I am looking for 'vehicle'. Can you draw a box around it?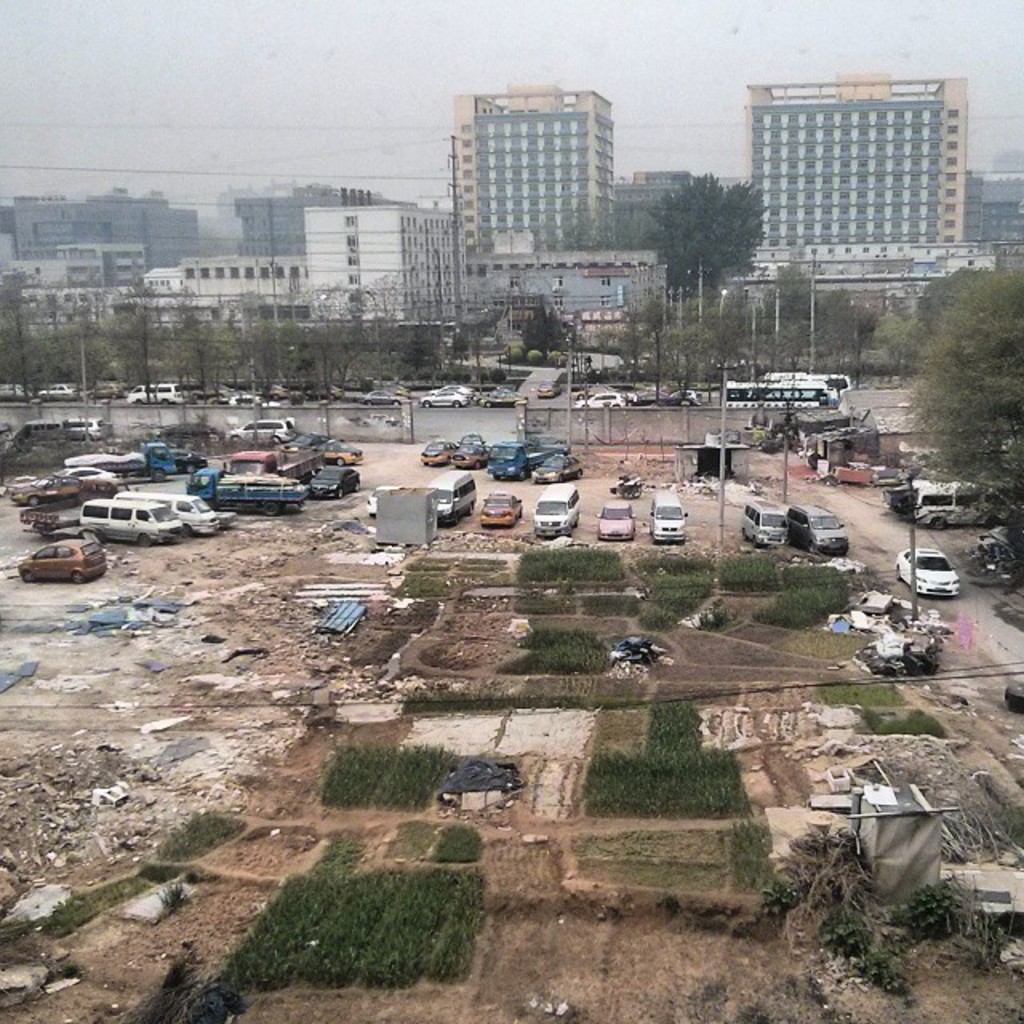
Sure, the bounding box is rect(741, 494, 792, 547).
